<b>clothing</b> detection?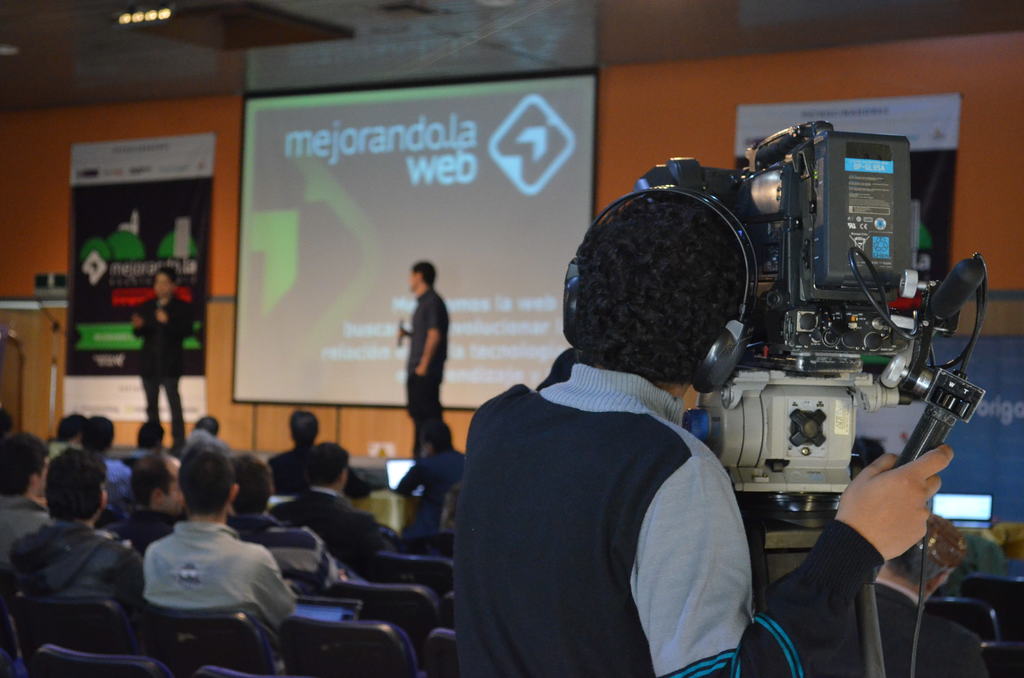
(left=129, top=446, right=168, bottom=469)
